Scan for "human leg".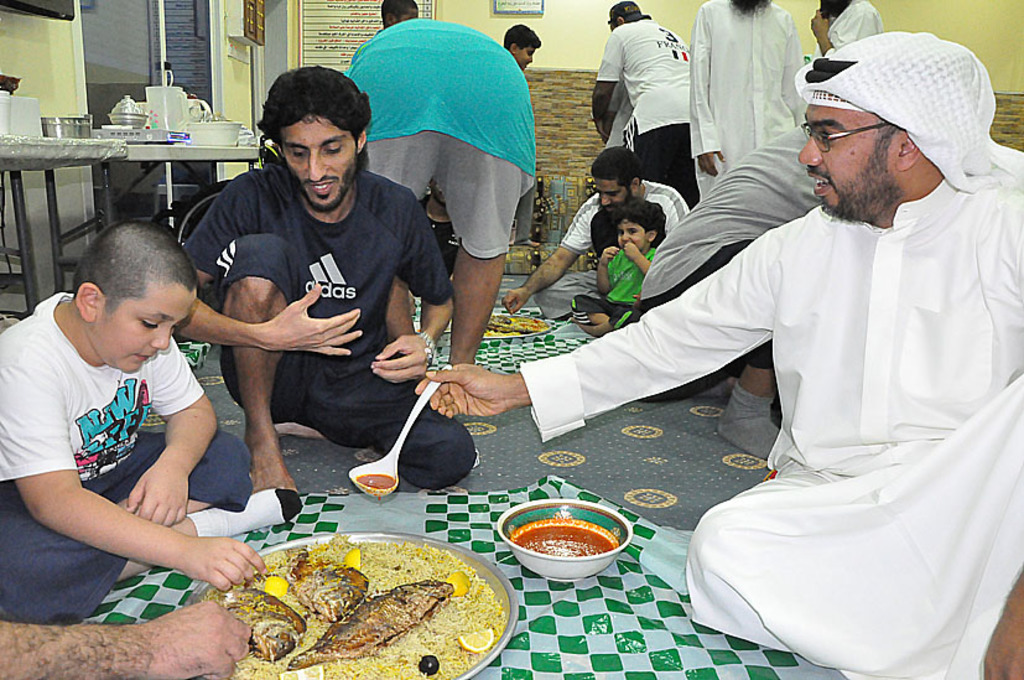
Scan result: <bbox>717, 368, 783, 460</bbox>.
